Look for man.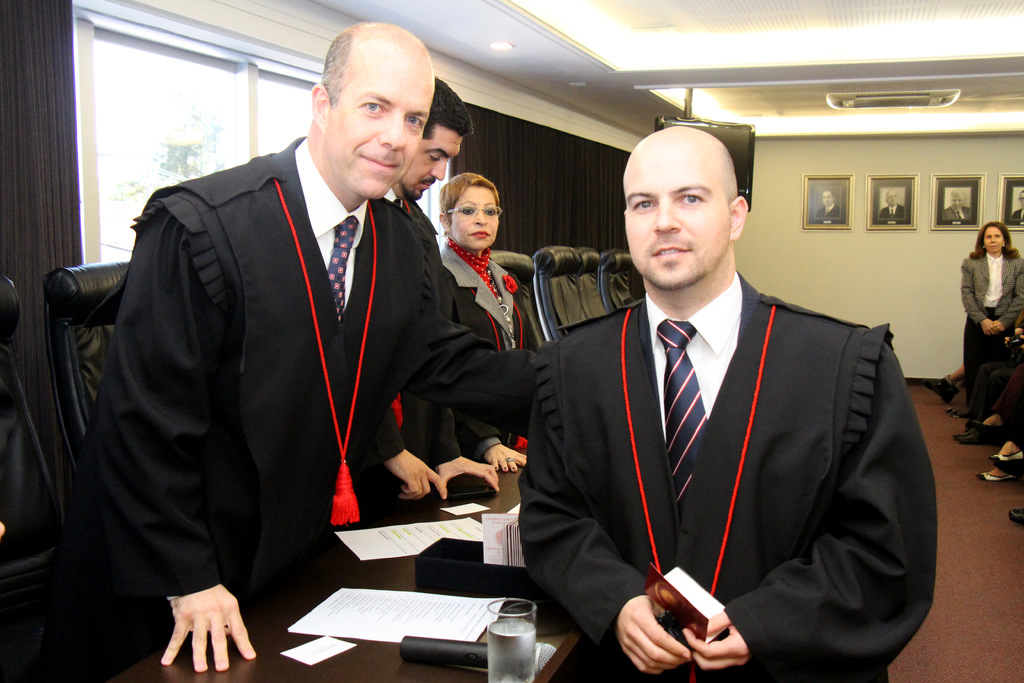
Found: box(525, 123, 936, 680).
